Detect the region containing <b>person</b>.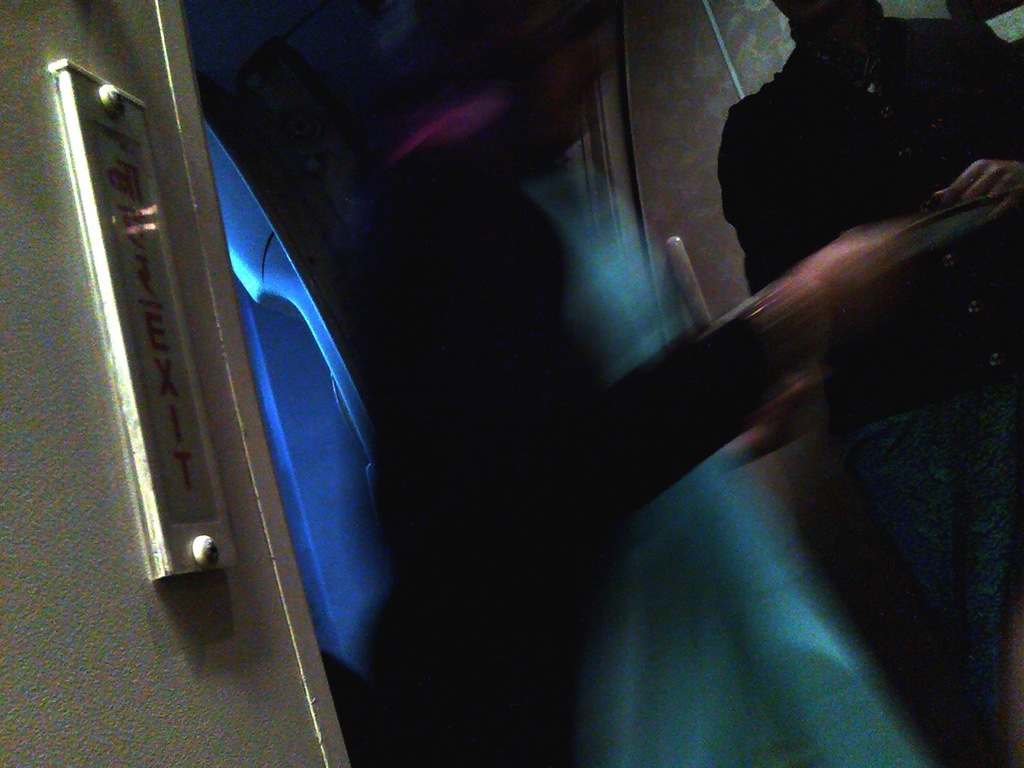
l=332, t=0, r=1023, b=767.
